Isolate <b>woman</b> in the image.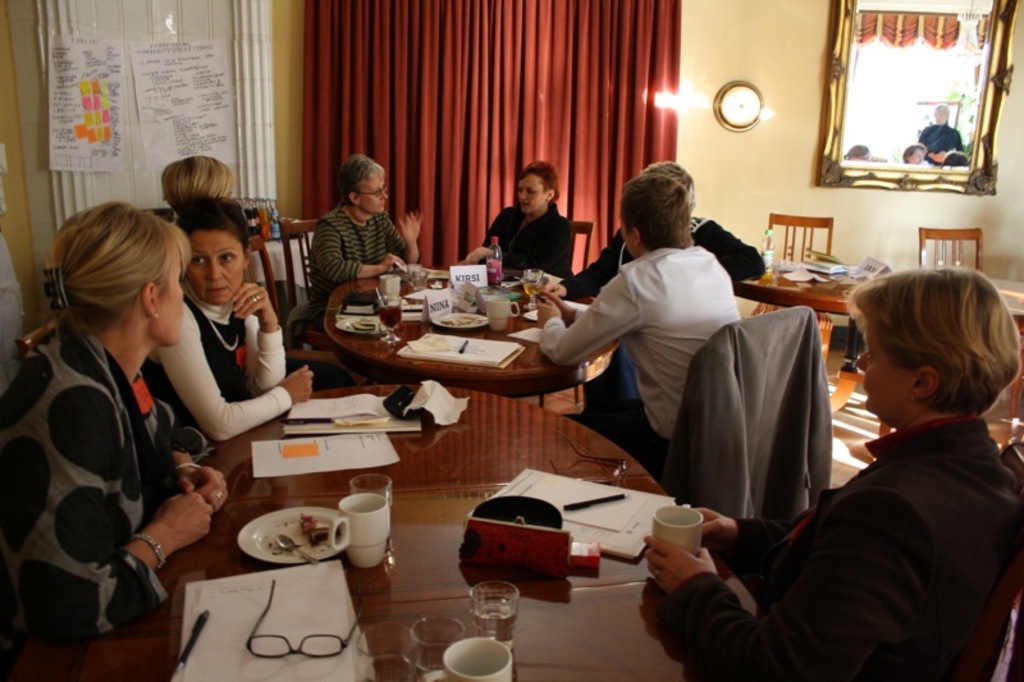
Isolated region: 302:160:425:326.
